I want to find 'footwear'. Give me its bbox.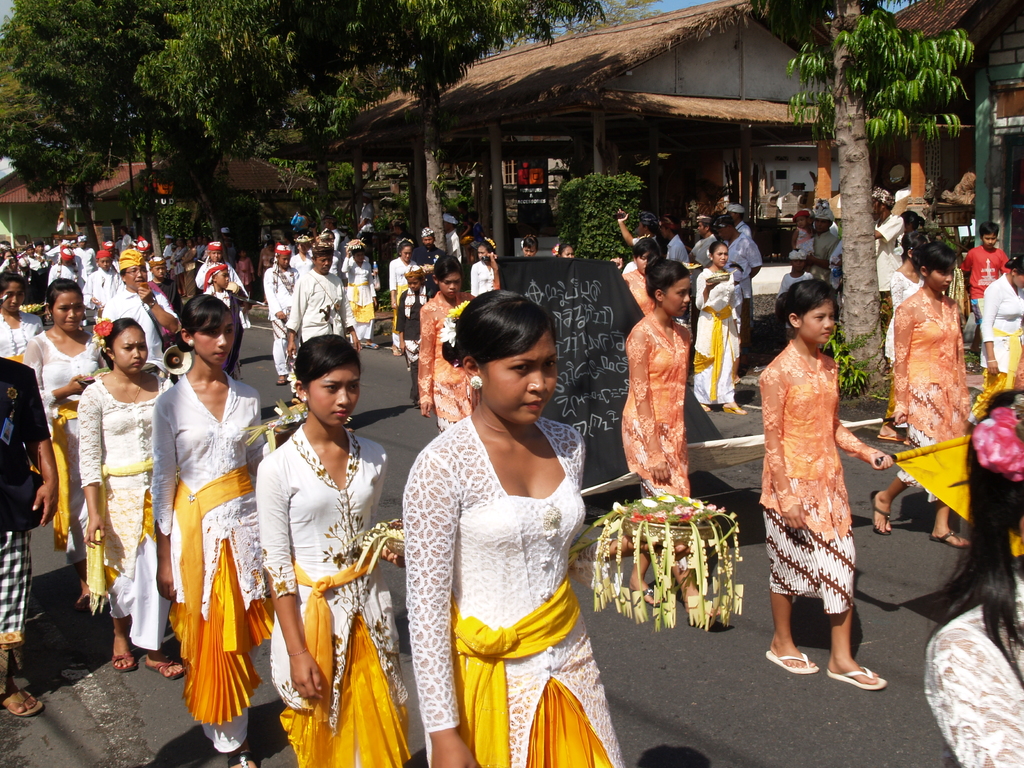
[827, 666, 888, 694].
